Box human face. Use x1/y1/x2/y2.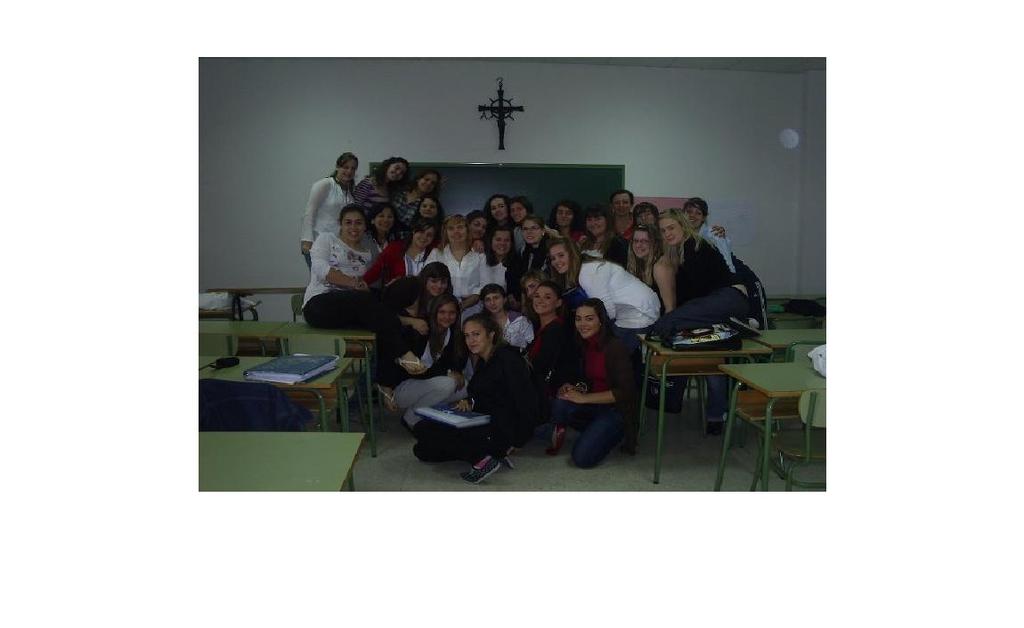
467/216/489/241.
